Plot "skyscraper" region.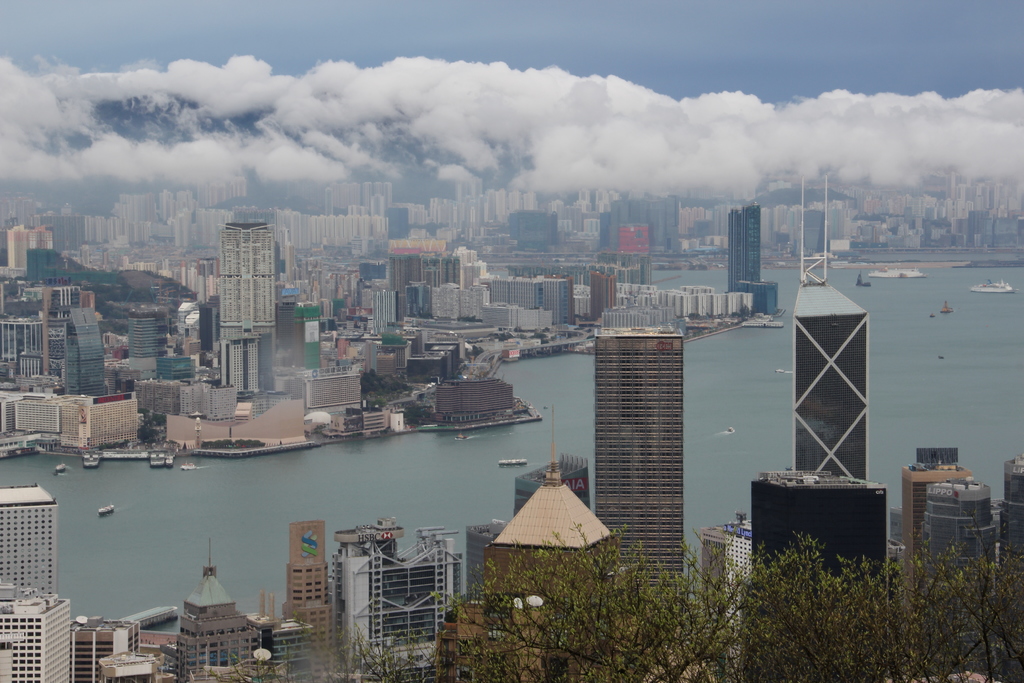
Plotted at region(591, 330, 687, 588).
